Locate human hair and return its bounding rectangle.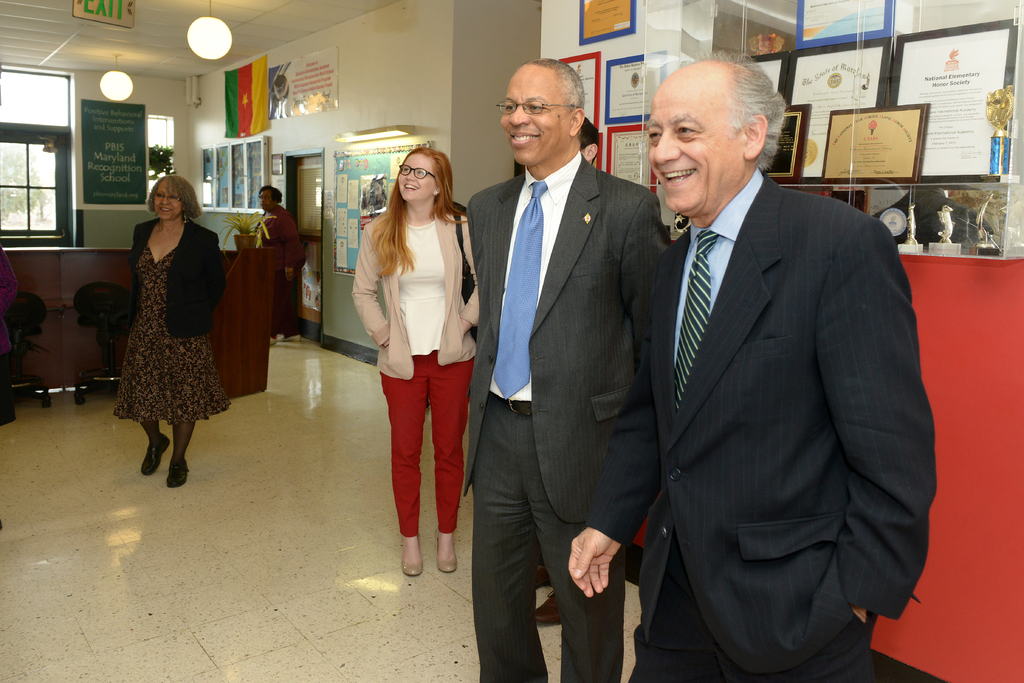
{"x1": 528, "y1": 59, "x2": 586, "y2": 117}.
